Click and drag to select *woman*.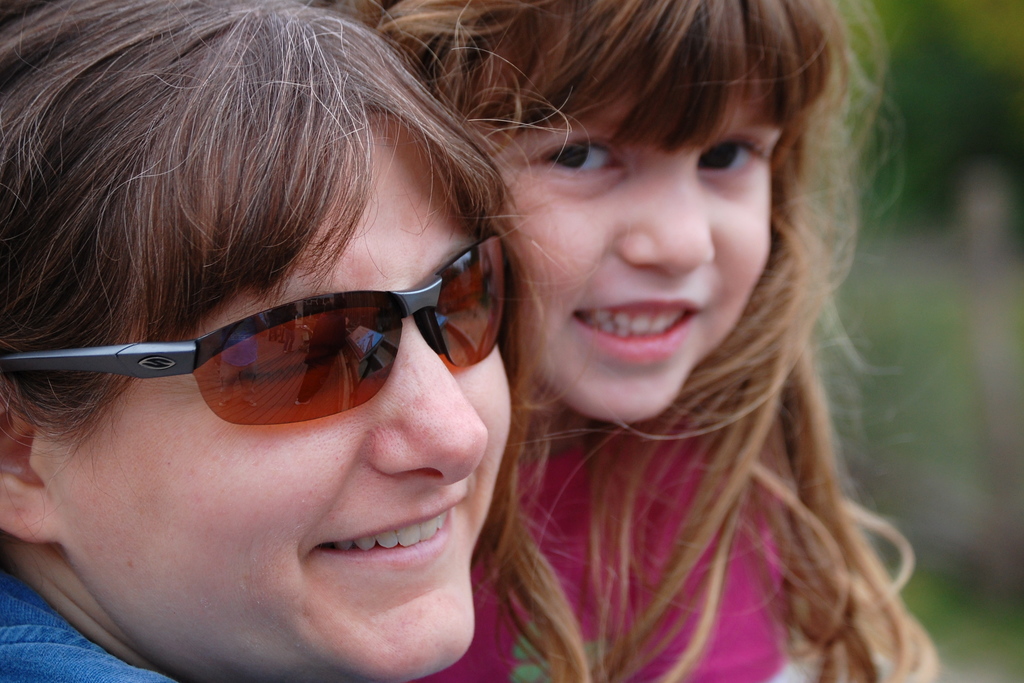
Selection: 0 0 570 682.
